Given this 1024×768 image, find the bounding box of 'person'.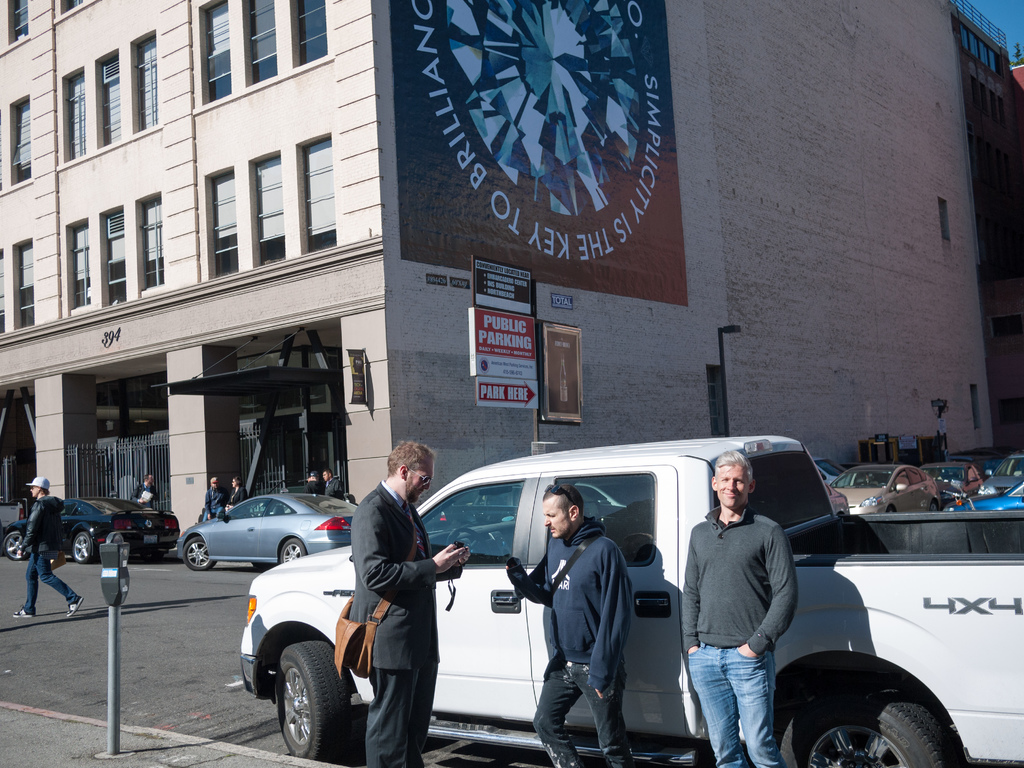
[6,477,90,622].
